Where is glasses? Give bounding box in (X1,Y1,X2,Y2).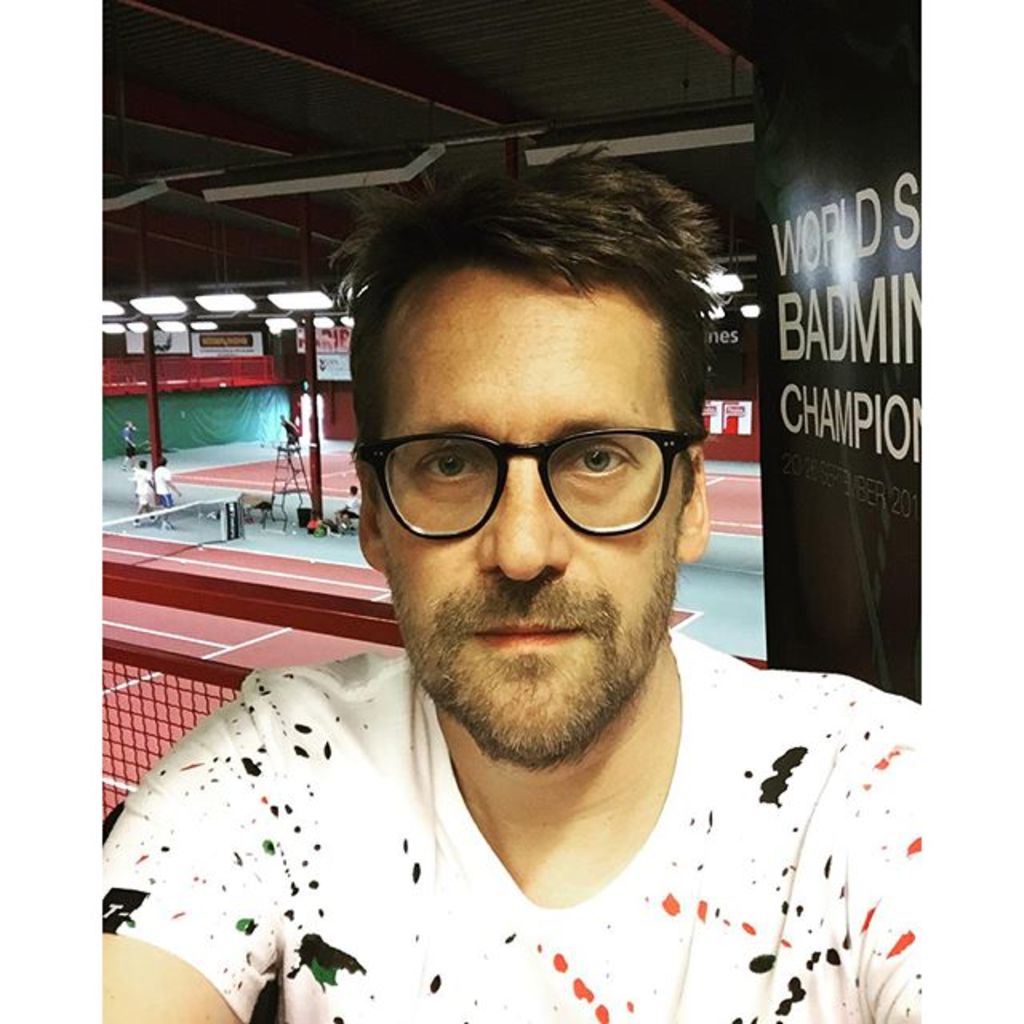
(352,426,712,541).
